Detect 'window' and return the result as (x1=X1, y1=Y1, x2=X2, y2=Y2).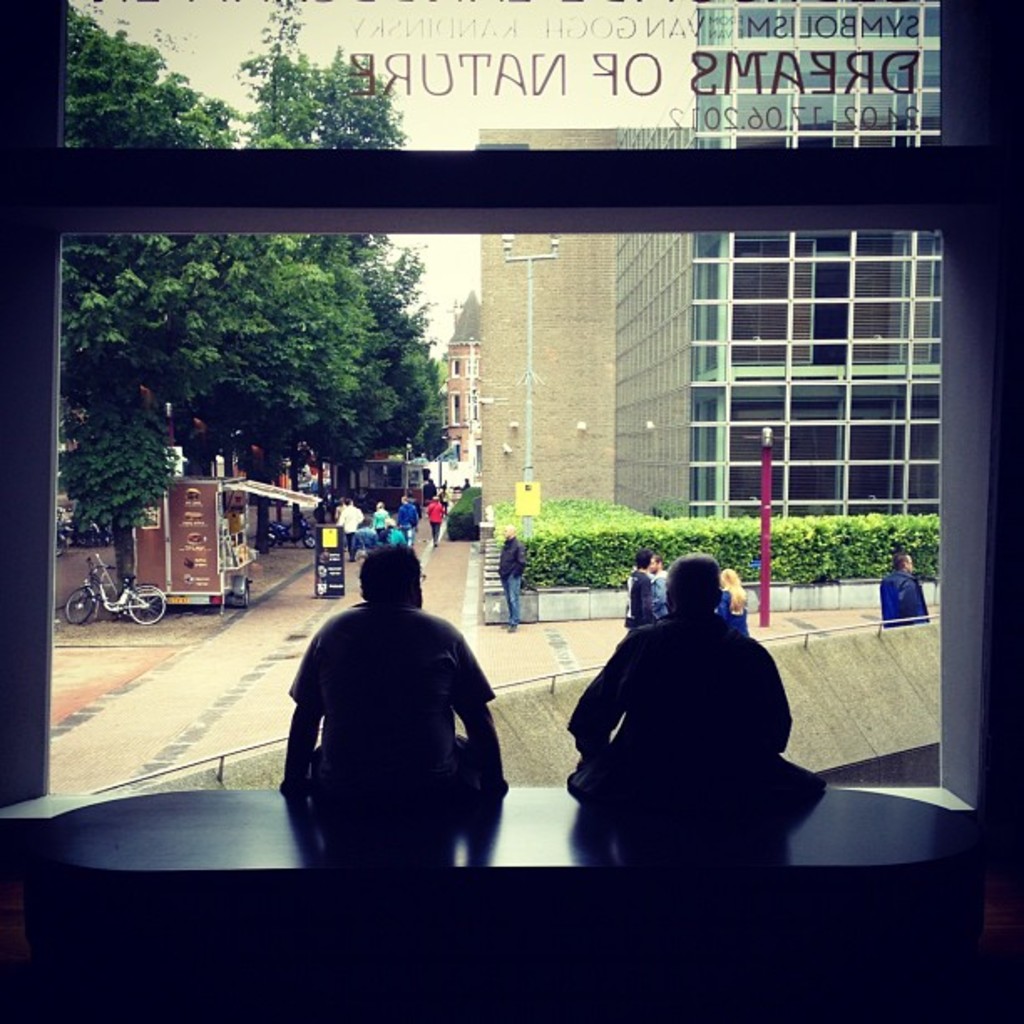
(x1=448, y1=395, x2=463, y2=423).
